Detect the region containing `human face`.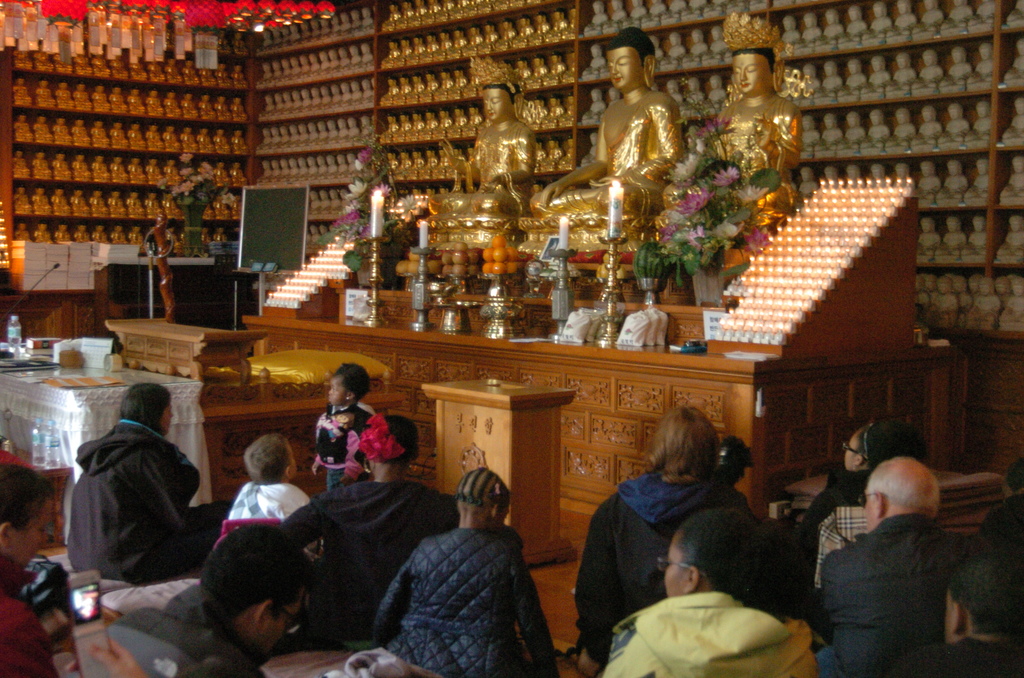
l=266, t=586, r=307, b=659.
